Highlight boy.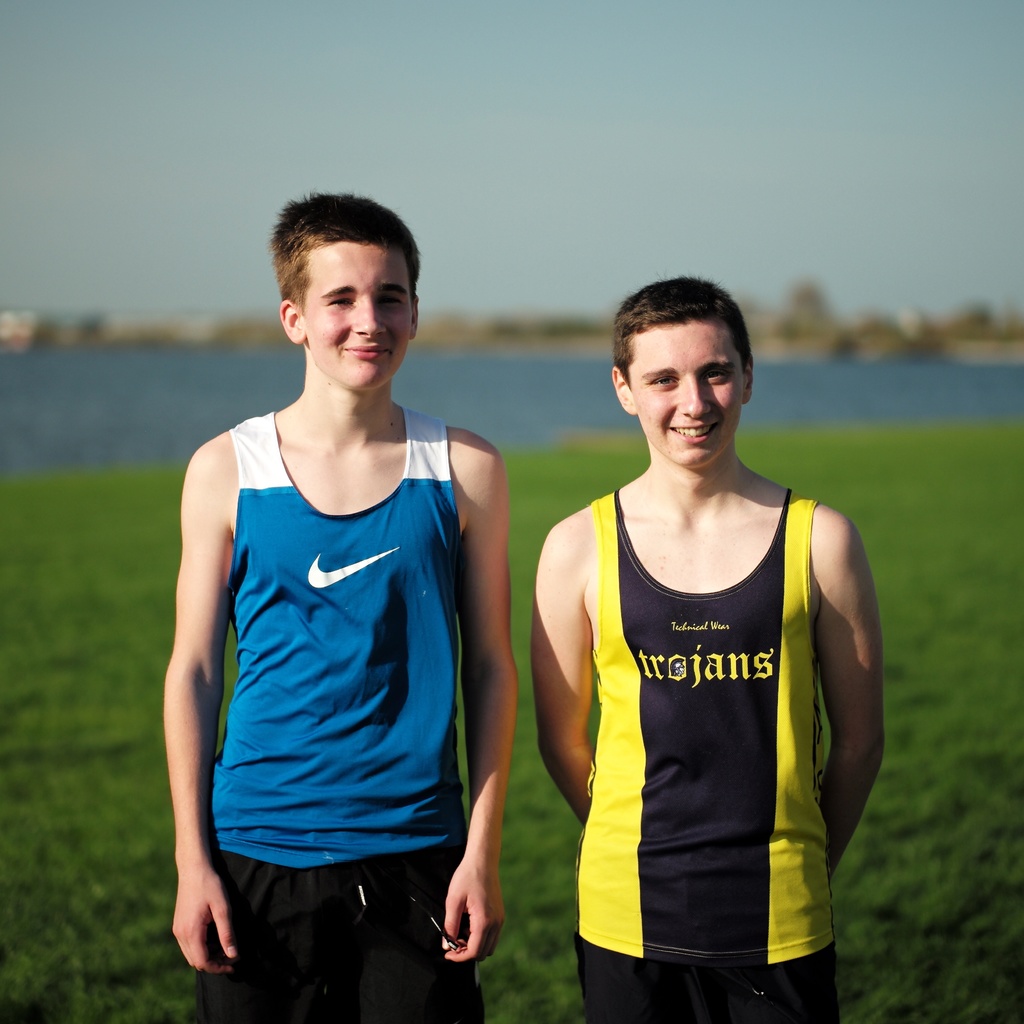
Highlighted region: BBox(146, 183, 526, 1011).
